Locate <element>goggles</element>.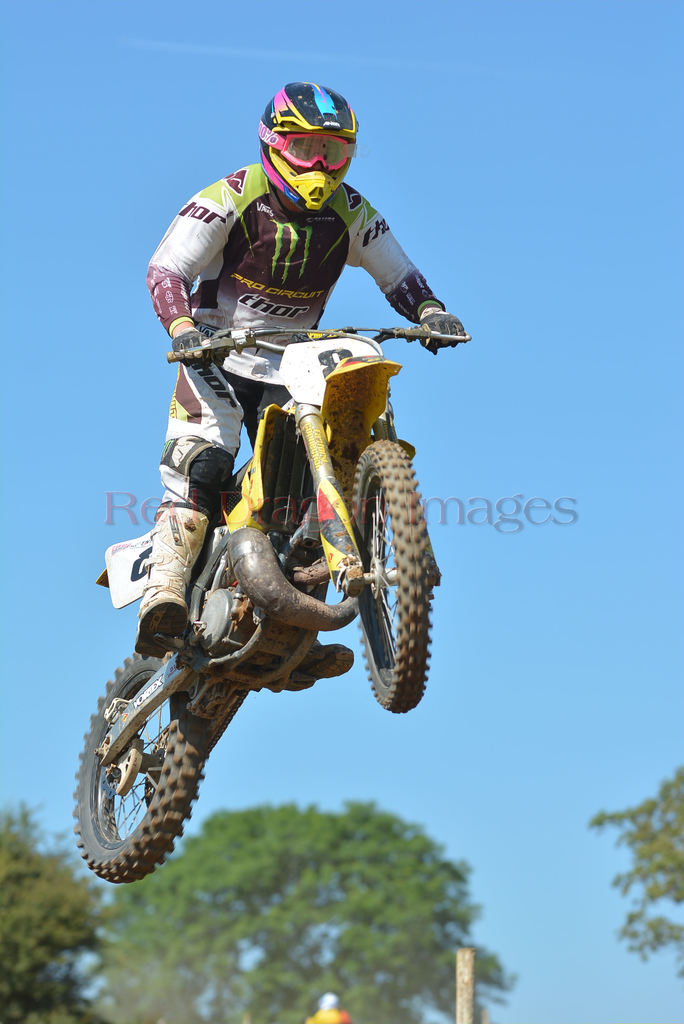
Bounding box: crop(262, 127, 362, 171).
